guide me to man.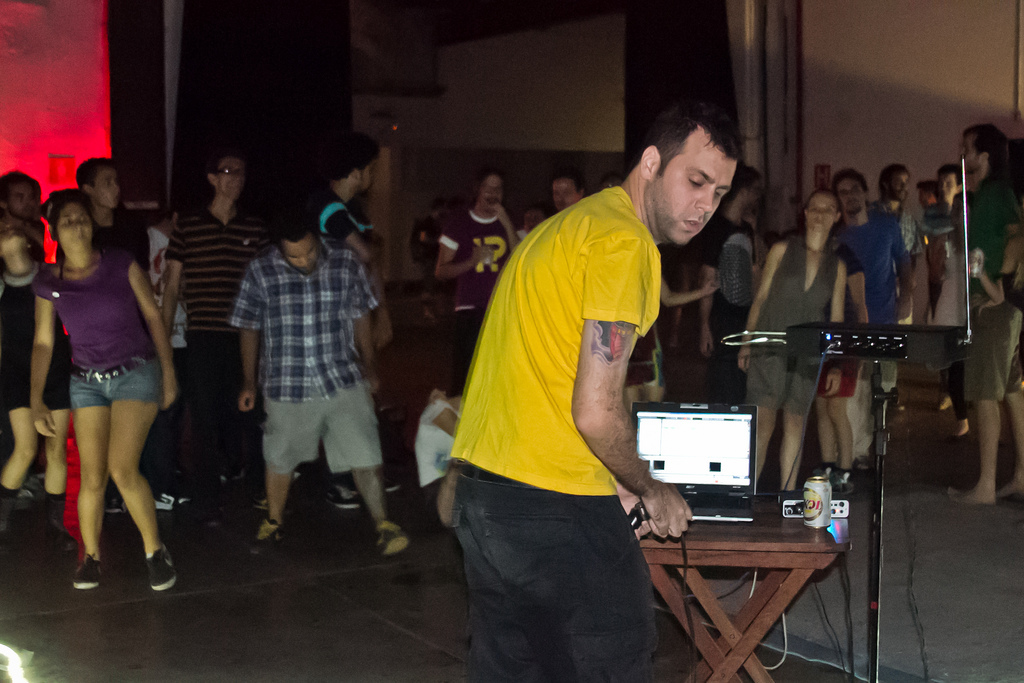
Guidance: x1=0, y1=166, x2=43, y2=246.
